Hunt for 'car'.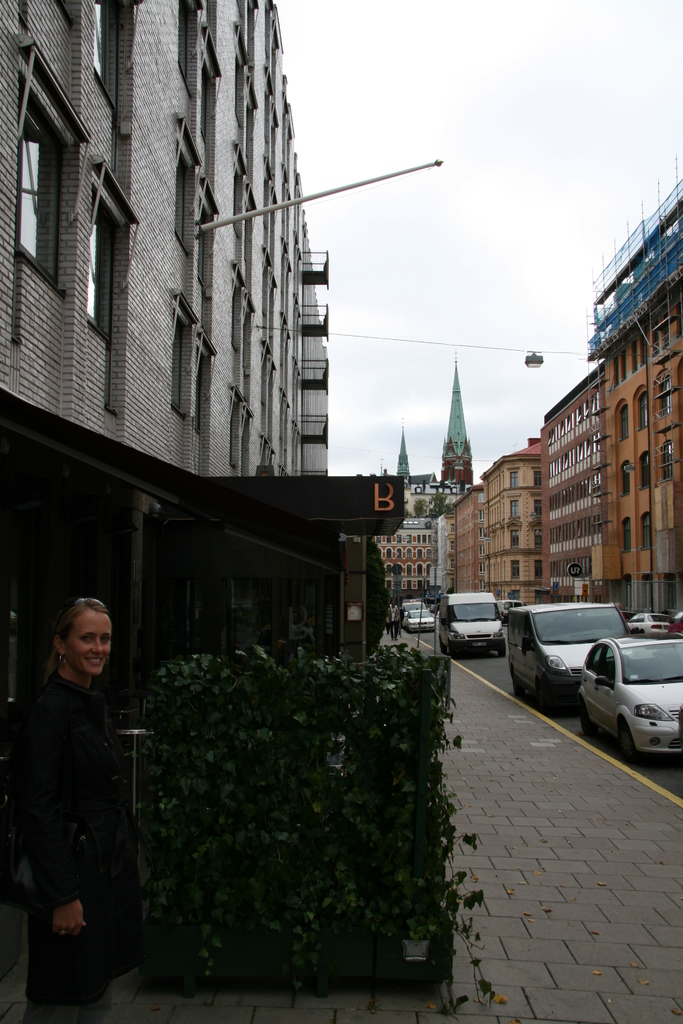
Hunted down at (510, 600, 639, 714).
